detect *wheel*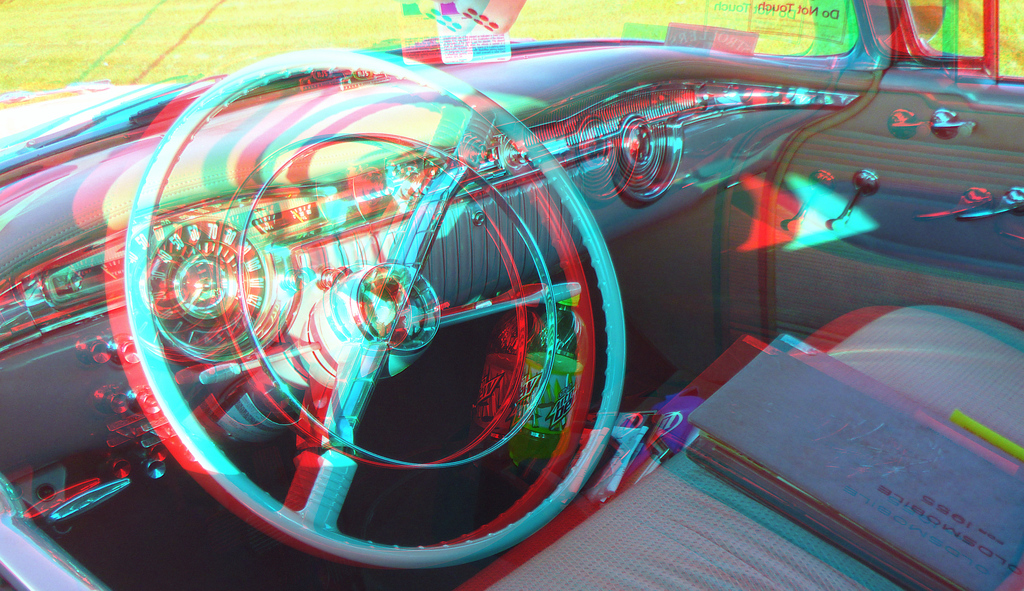
139 46 627 571
